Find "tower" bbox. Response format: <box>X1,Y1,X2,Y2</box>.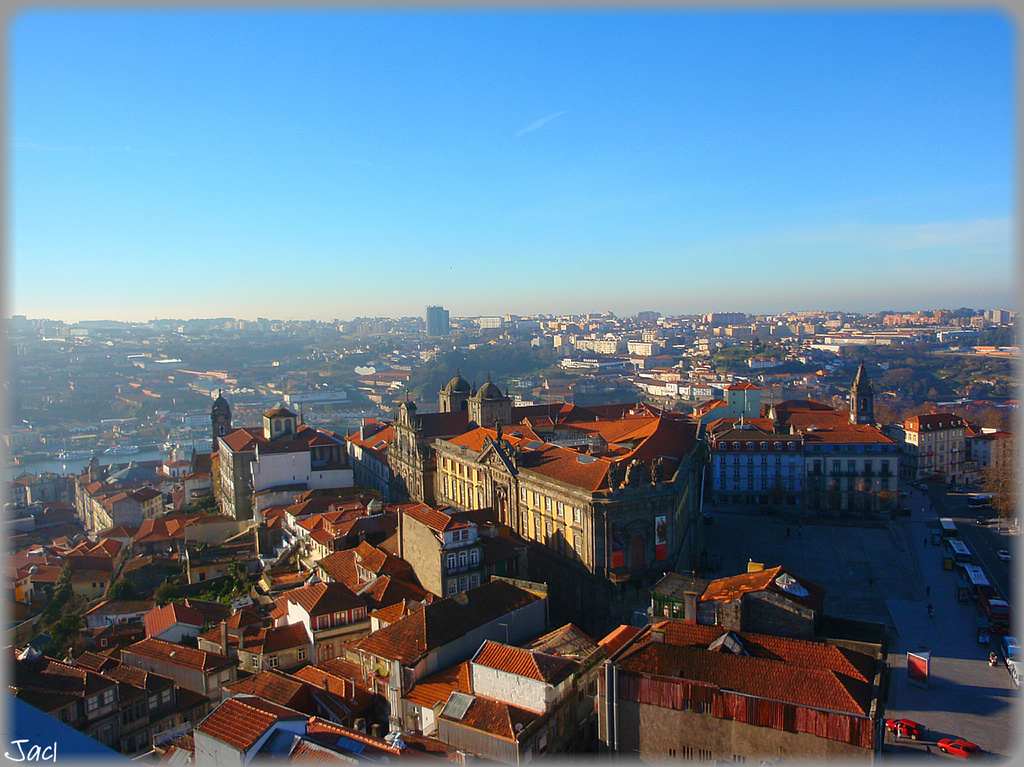
<box>420,303,450,335</box>.
